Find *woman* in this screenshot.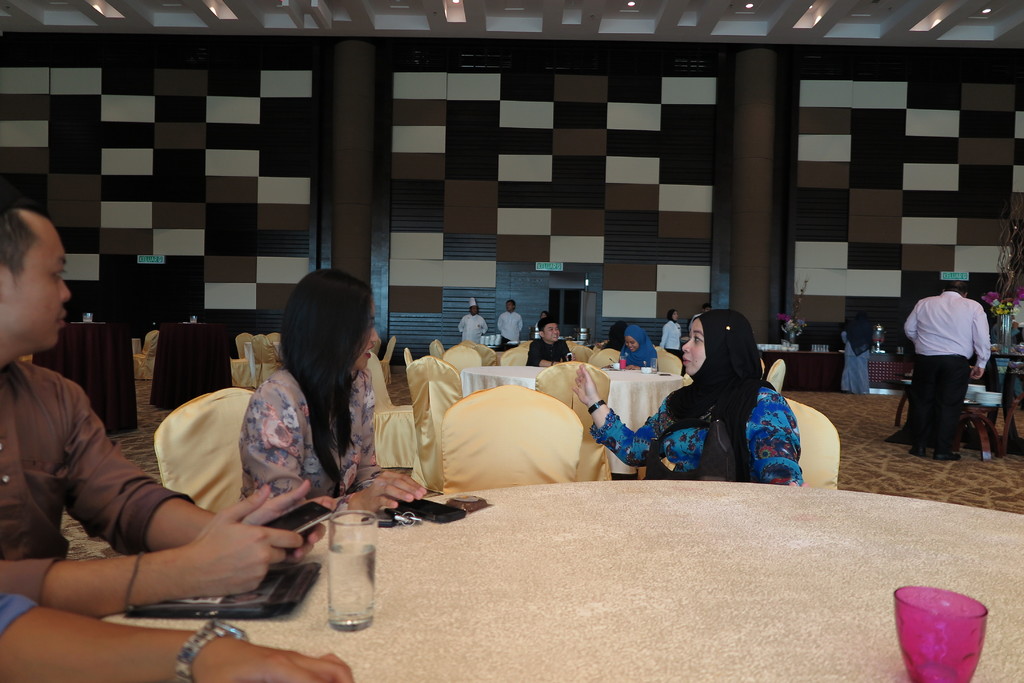
The bounding box for *woman* is select_region(659, 309, 682, 353).
